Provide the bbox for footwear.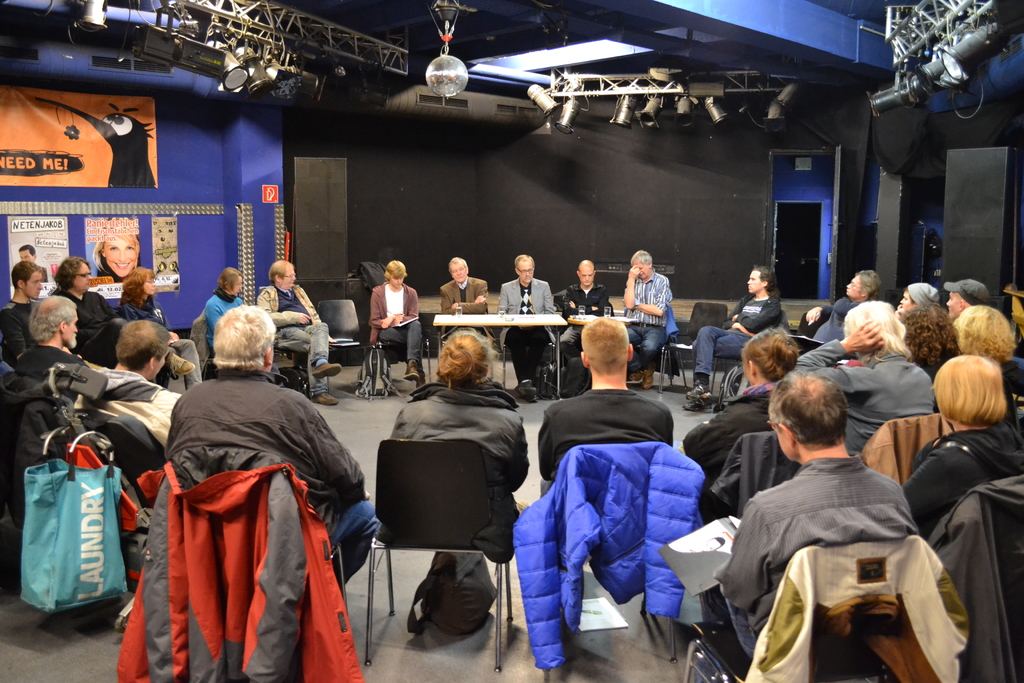
(401,364,419,383).
